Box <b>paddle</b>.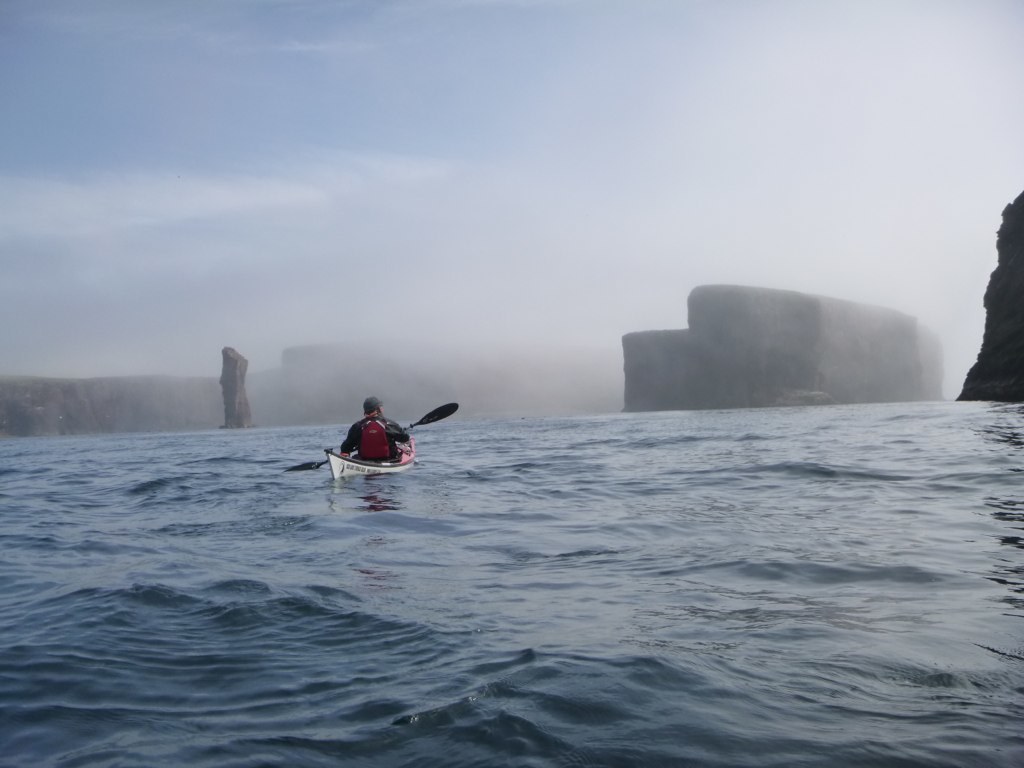
left=292, top=400, right=471, bottom=499.
